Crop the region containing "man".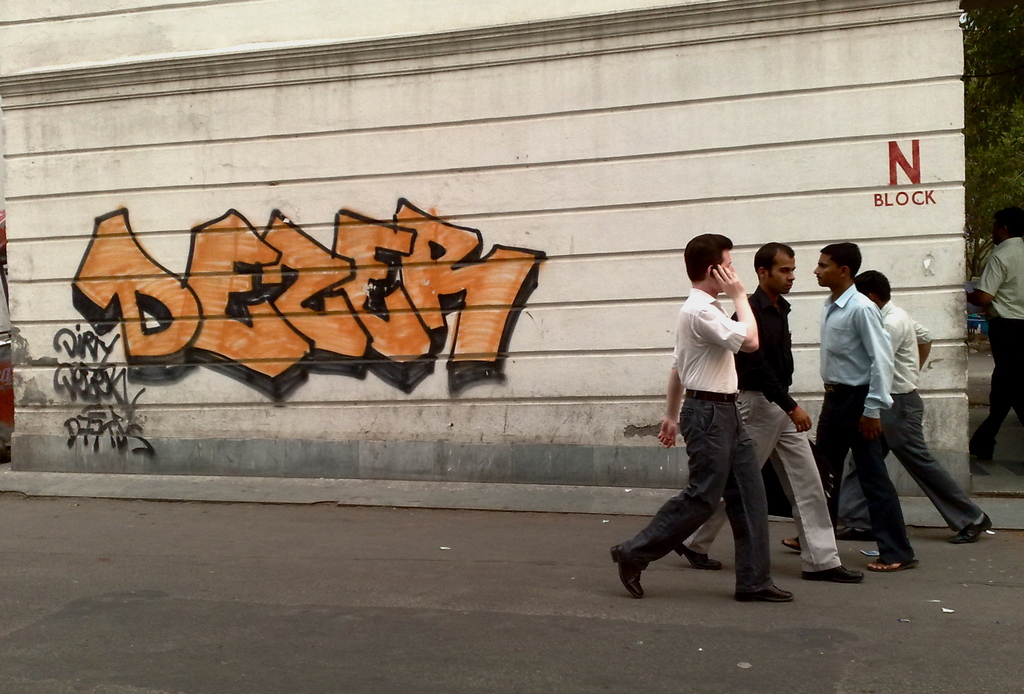
Crop region: rect(610, 235, 792, 605).
